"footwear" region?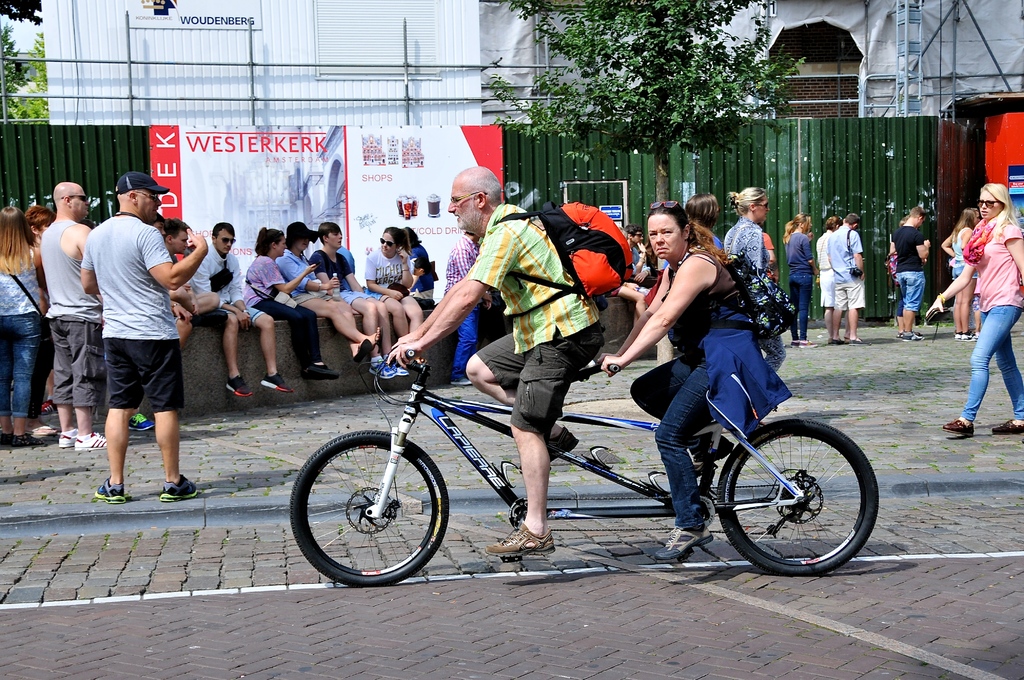
797/339/822/348
